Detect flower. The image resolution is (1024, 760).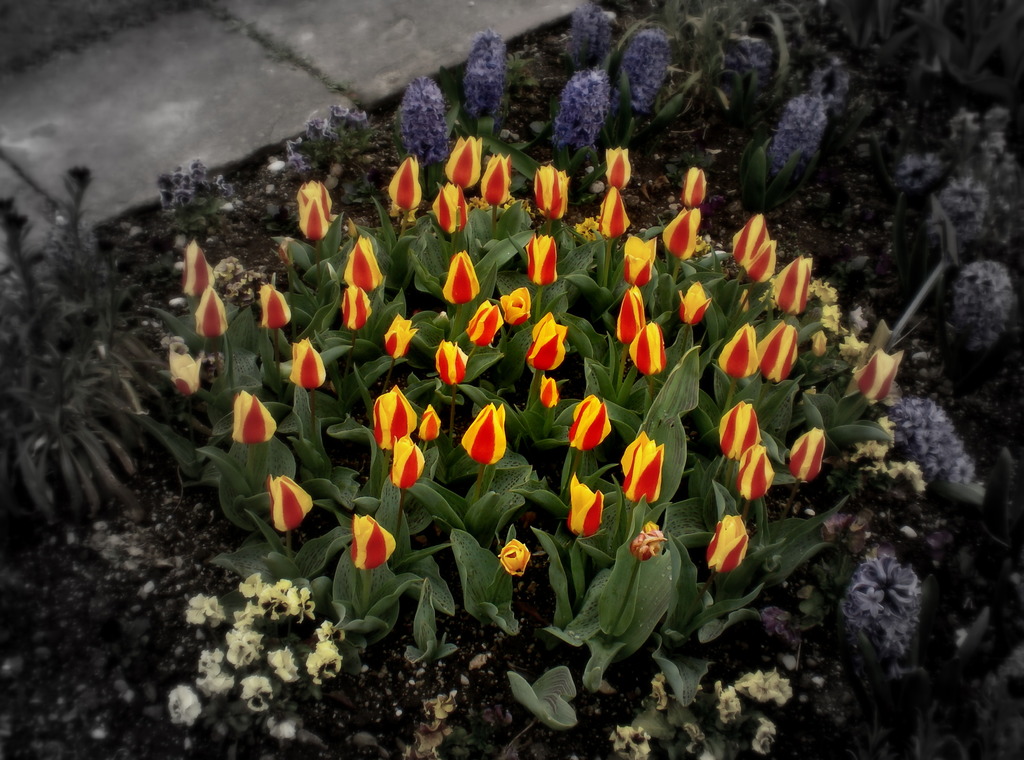
[736, 443, 774, 500].
